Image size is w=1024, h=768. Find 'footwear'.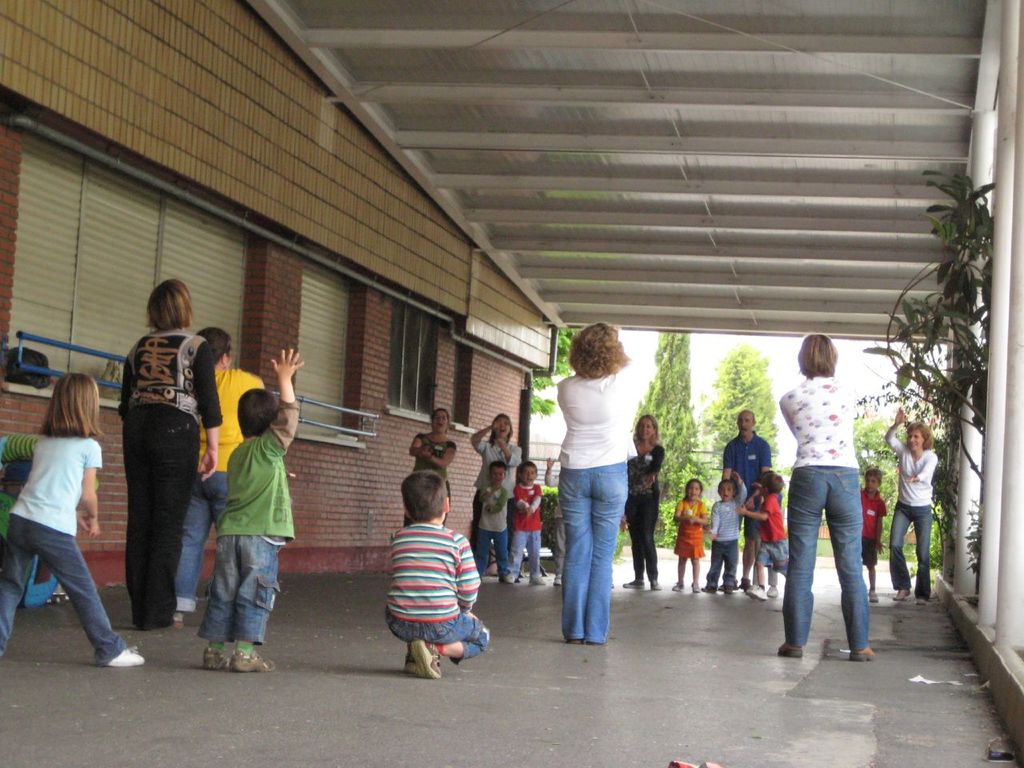
select_region(768, 585, 776, 593).
